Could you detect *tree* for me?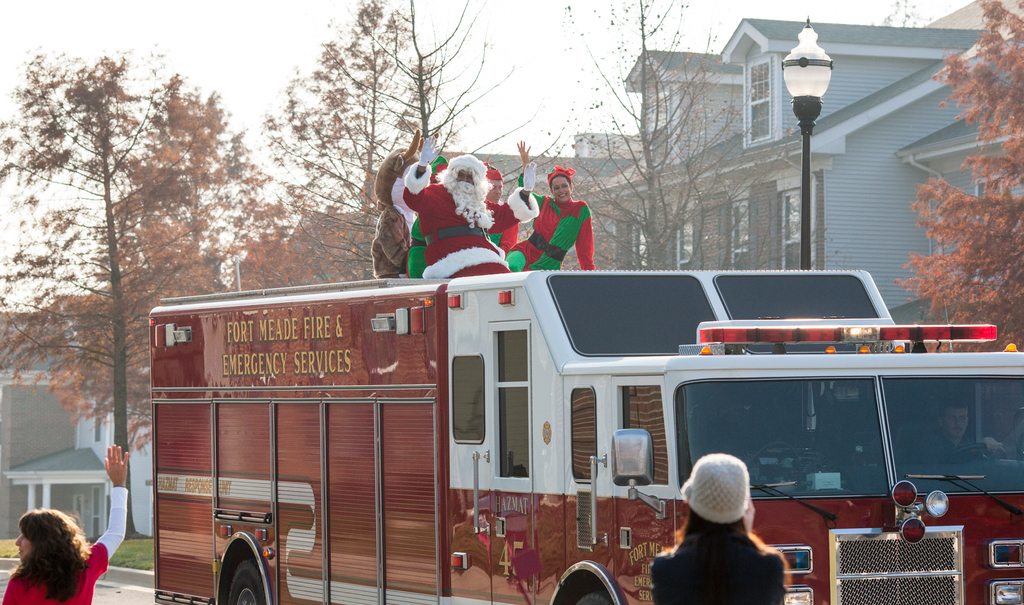
Detection result: 911:10:1023:352.
